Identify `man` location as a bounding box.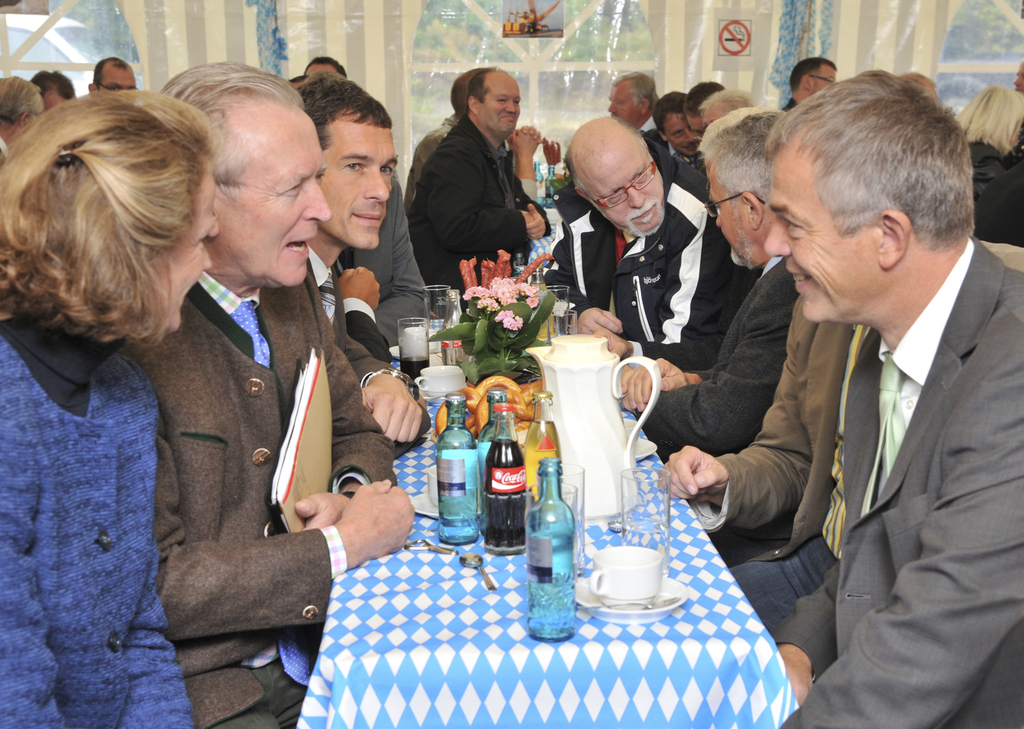
crop(604, 68, 680, 162).
